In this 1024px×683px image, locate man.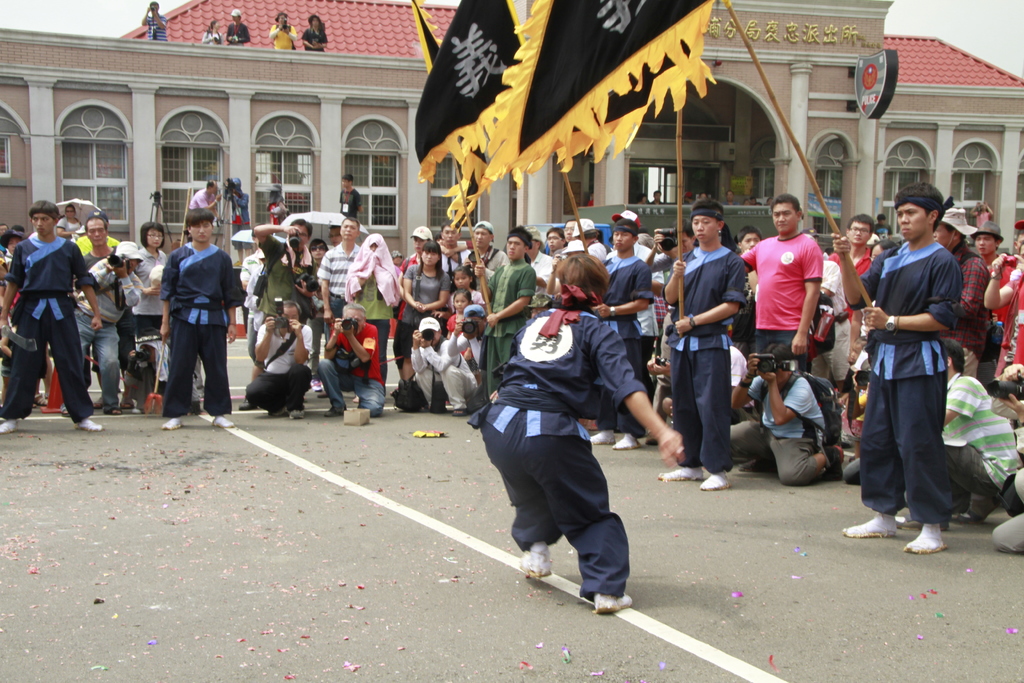
Bounding box: region(464, 219, 509, 286).
